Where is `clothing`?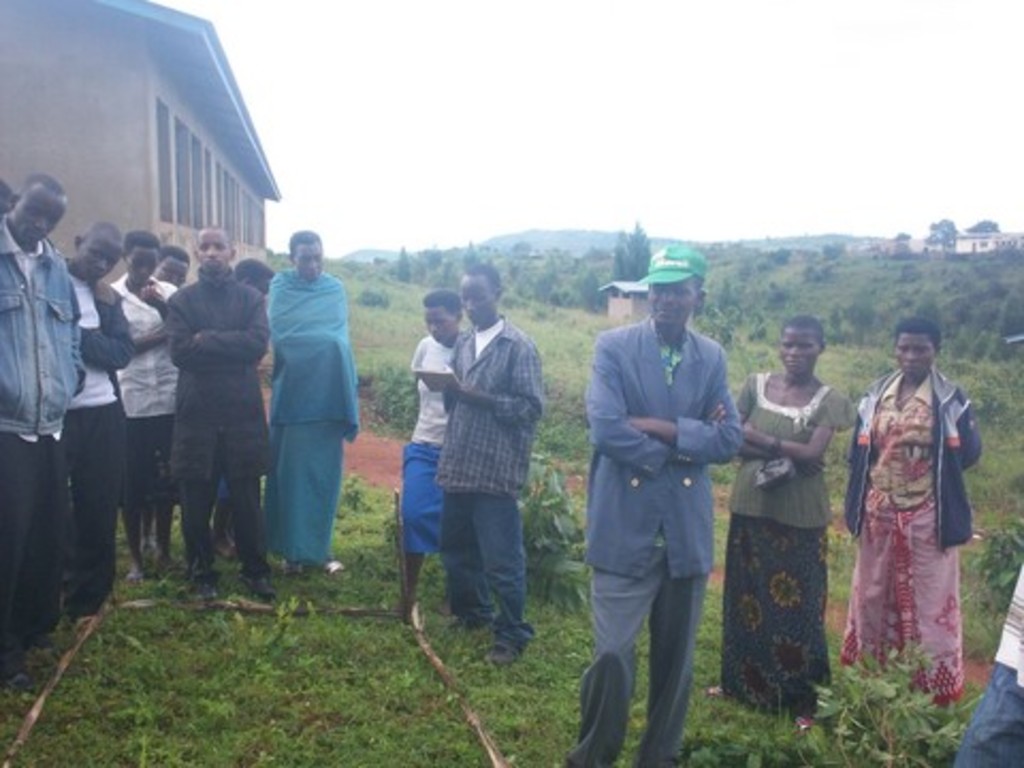
box(951, 576, 1022, 766).
